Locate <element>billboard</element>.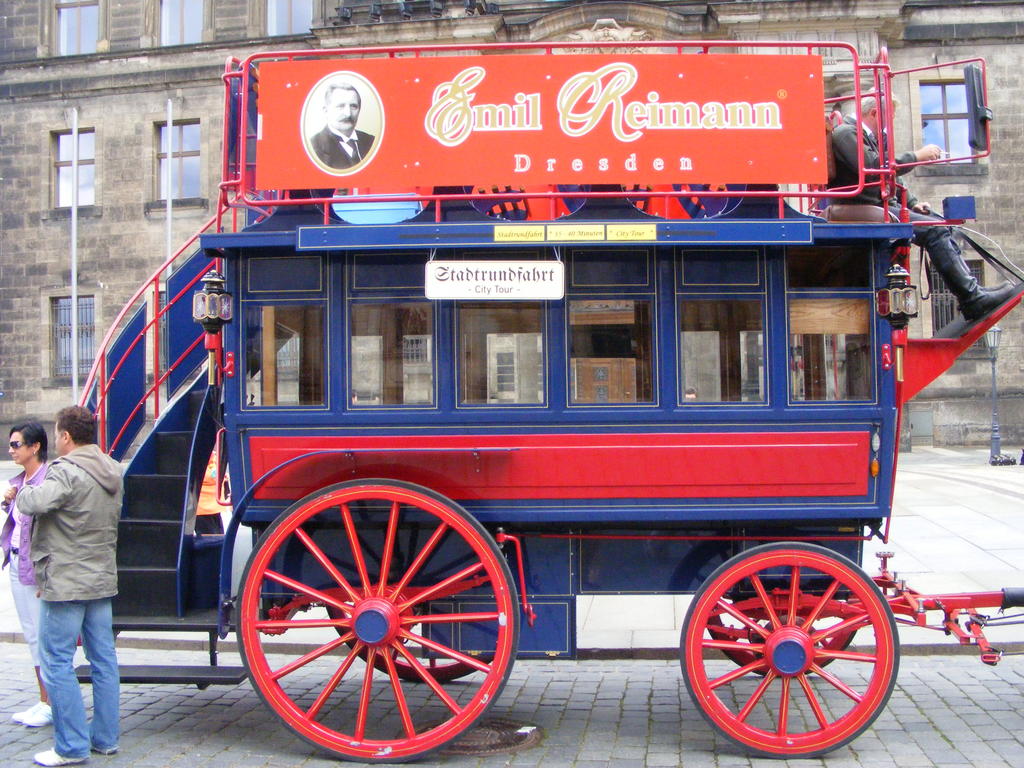
Bounding box: (left=426, top=259, right=571, bottom=303).
